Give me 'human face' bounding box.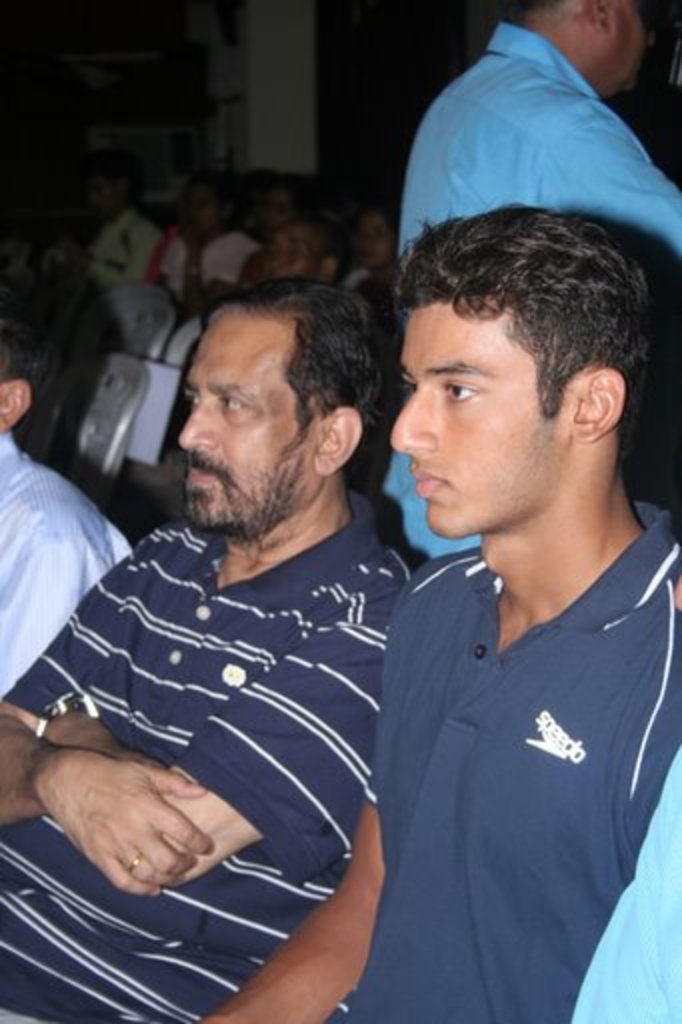
l=362, t=214, r=396, b=266.
